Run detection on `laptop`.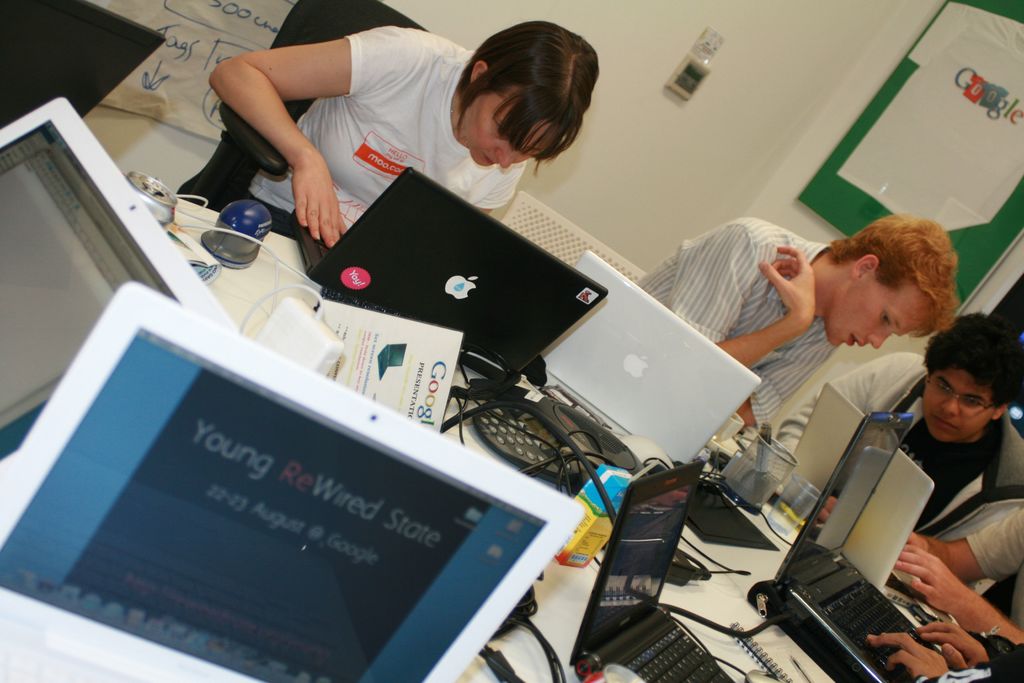
Result: bbox=(785, 384, 932, 608).
